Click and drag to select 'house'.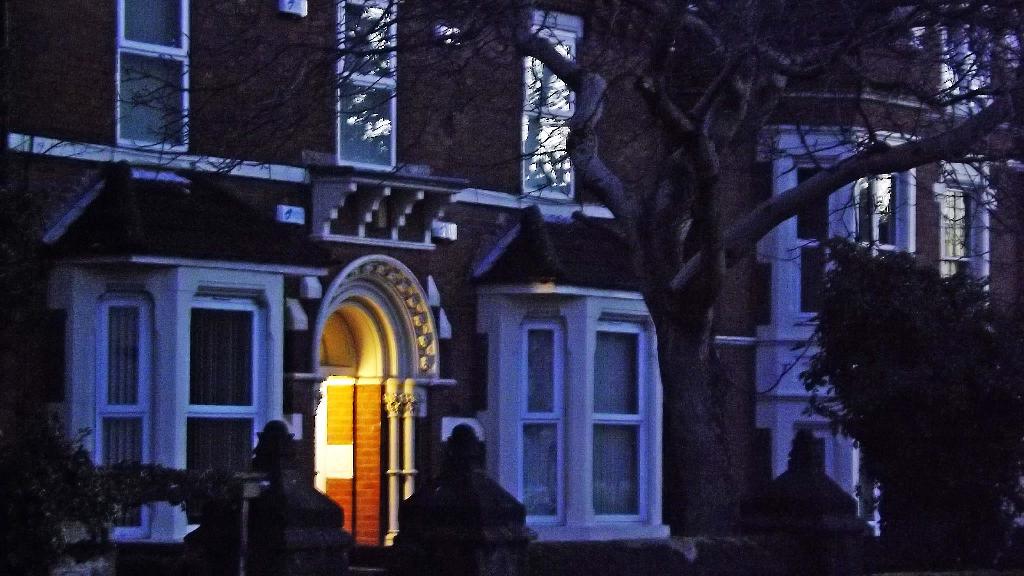
Selection: locate(0, 4, 1023, 575).
